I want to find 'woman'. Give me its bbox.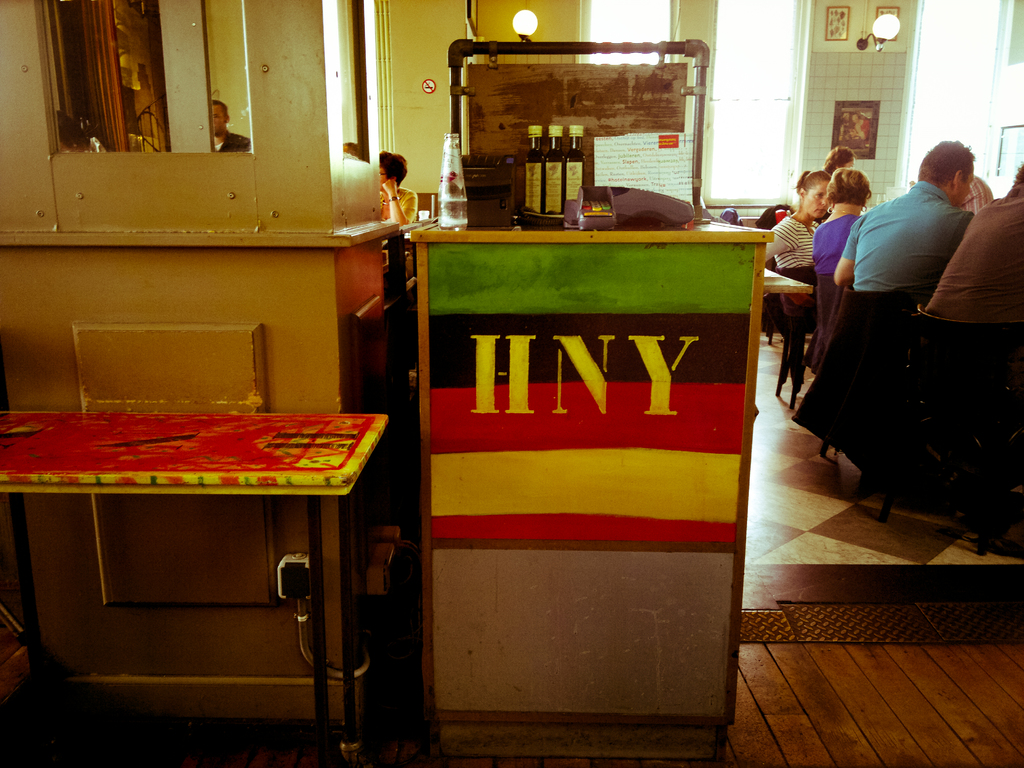
(x1=812, y1=167, x2=874, y2=284).
